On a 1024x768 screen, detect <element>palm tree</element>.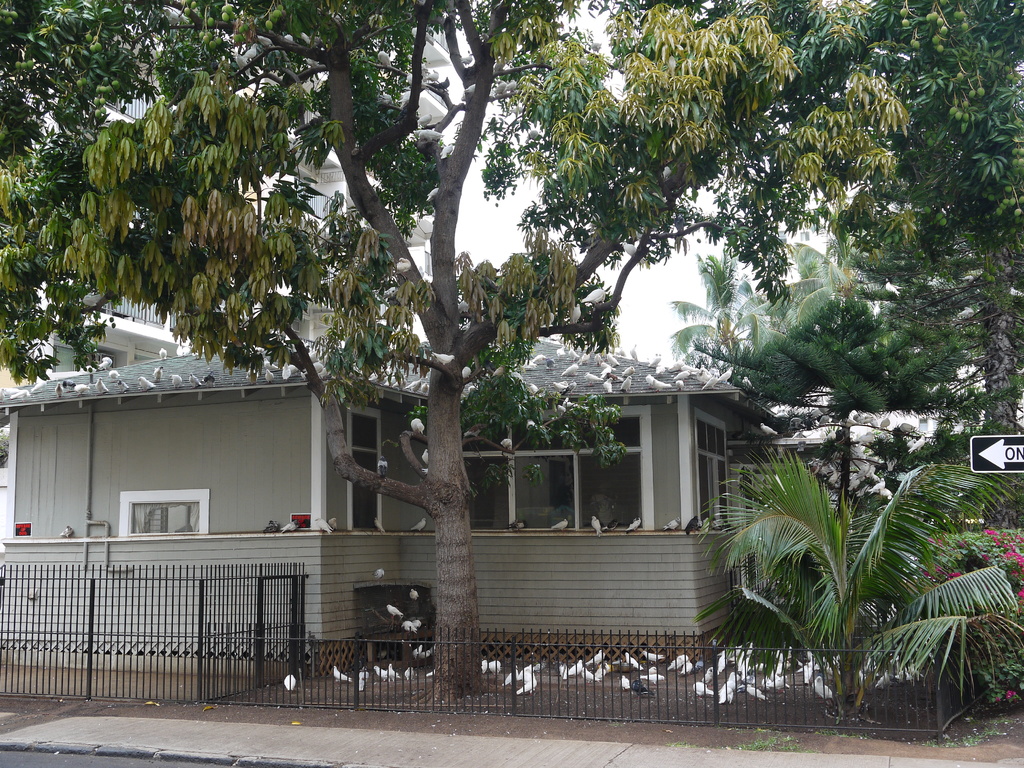
769, 223, 897, 348.
